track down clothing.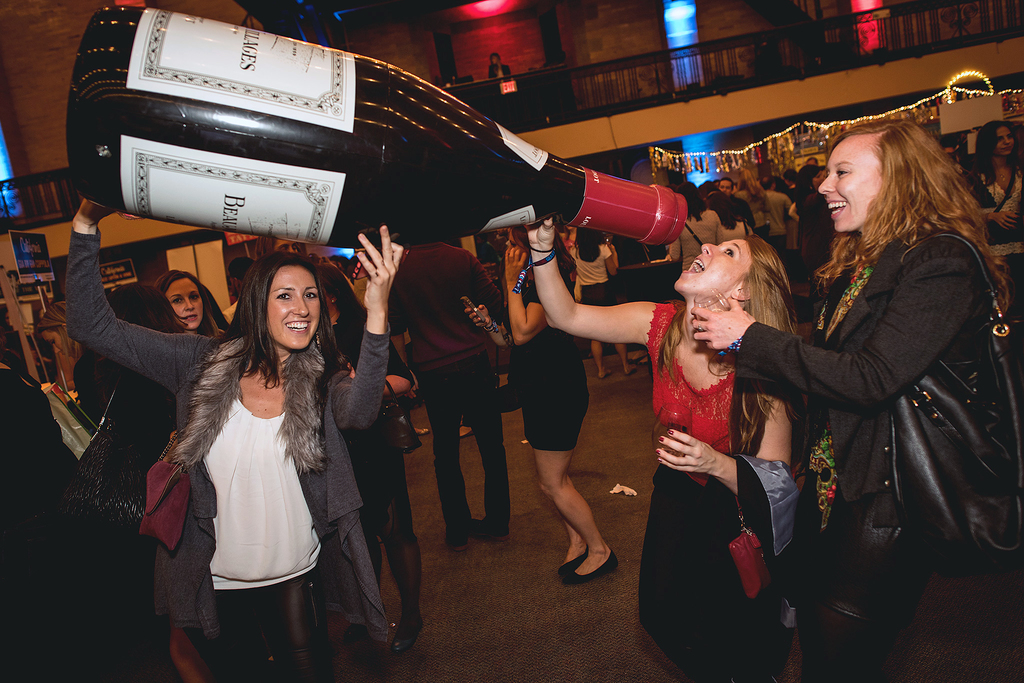
Tracked to 649:295:797:680.
